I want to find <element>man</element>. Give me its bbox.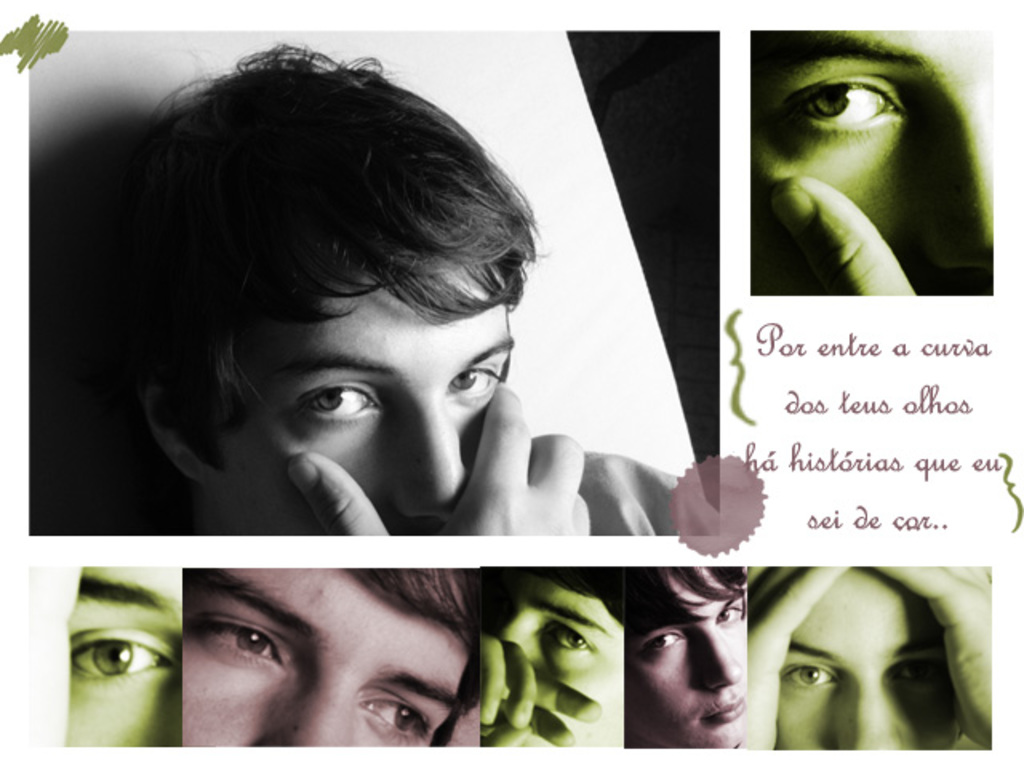
(x1=750, y1=35, x2=990, y2=291).
